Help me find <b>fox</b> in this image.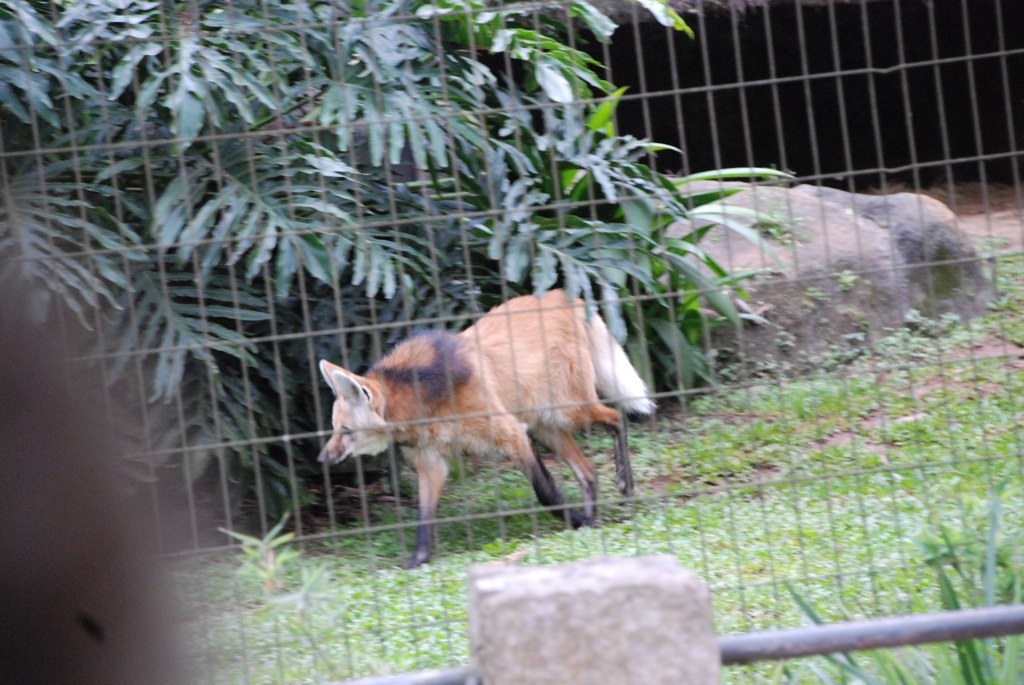
Found it: (x1=315, y1=285, x2=660, y2=571).
